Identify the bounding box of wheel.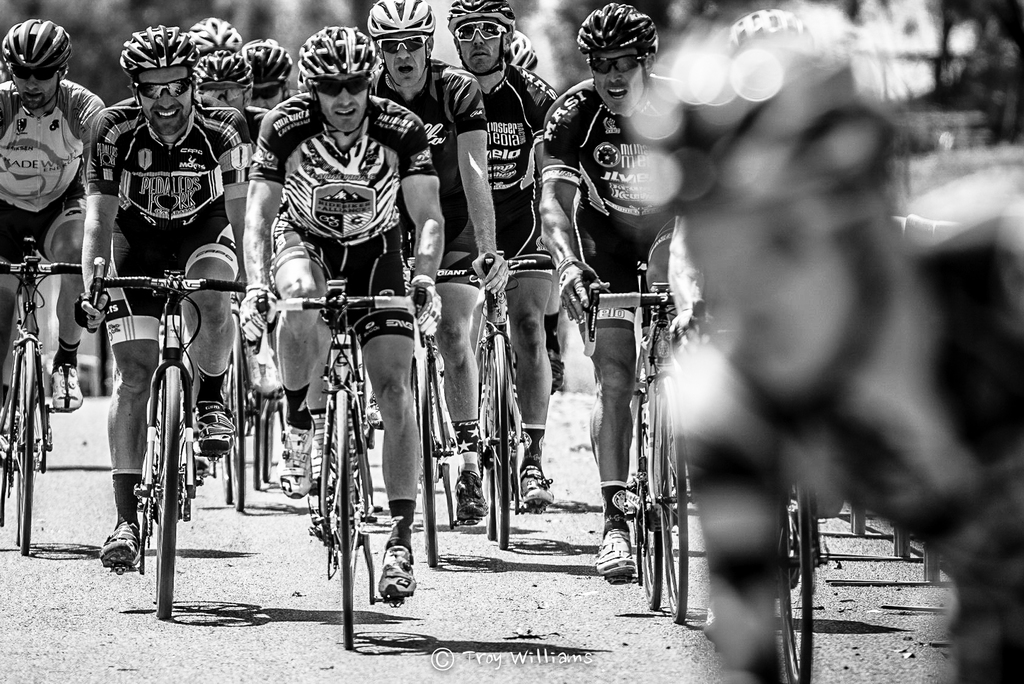
detection(485, 471, 494, 541).
